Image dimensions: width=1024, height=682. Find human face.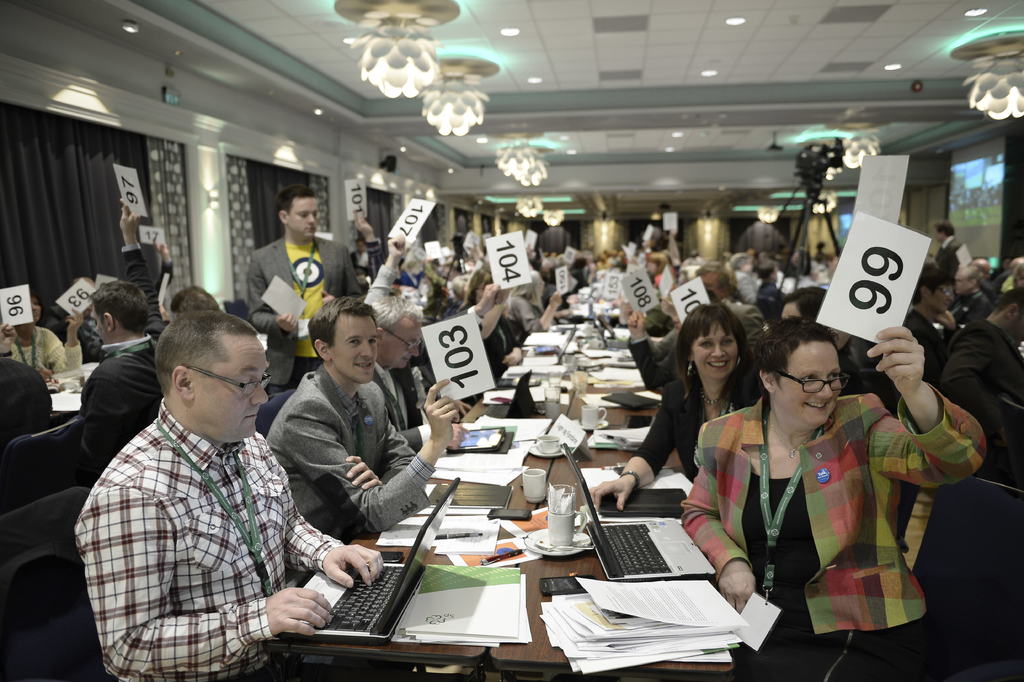
[x1=692, y1=326, x2=737, y2=372].
